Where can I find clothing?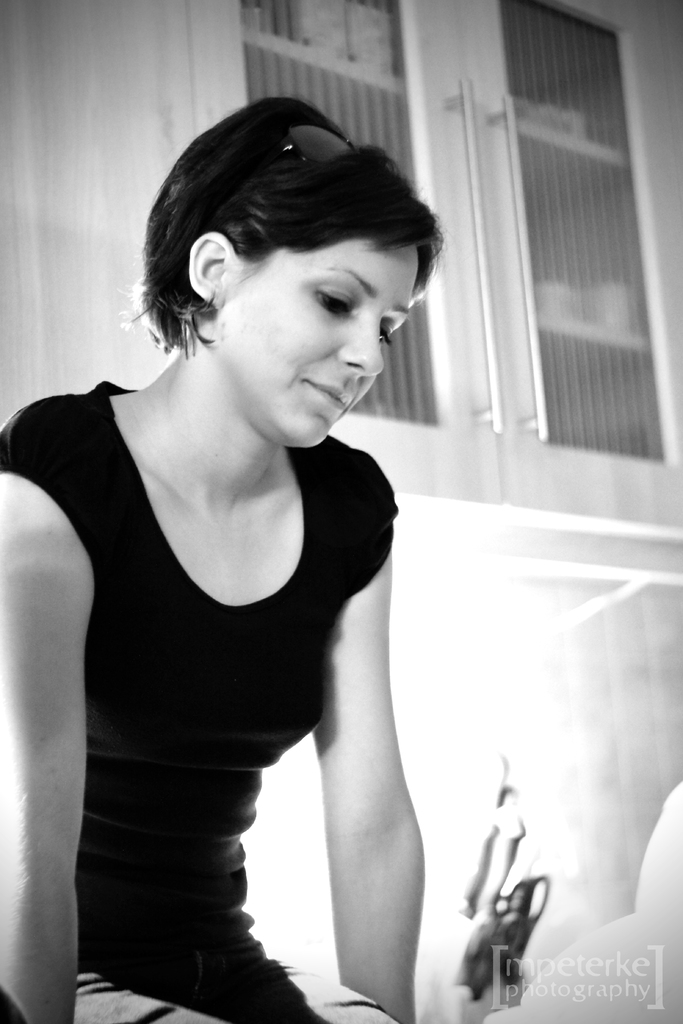
You can find it at locate(17, 344, 422, 994).
